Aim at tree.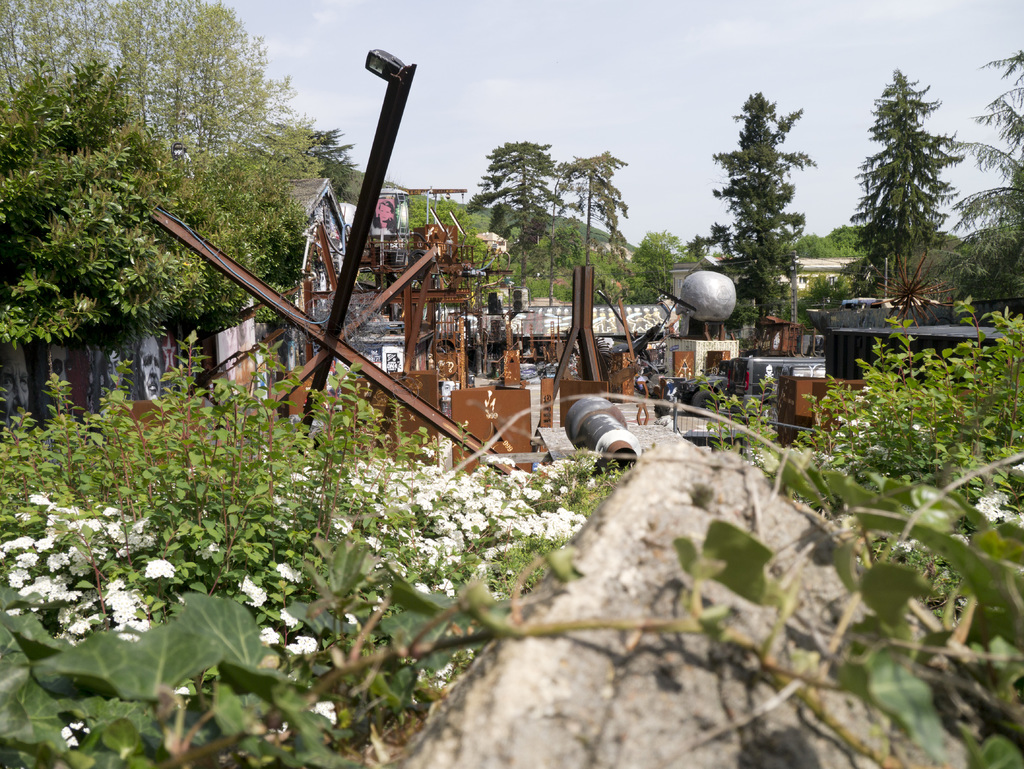
Aimed at {"x1": 556, "y1": 152, "x2": 630, "y2": 326}.
